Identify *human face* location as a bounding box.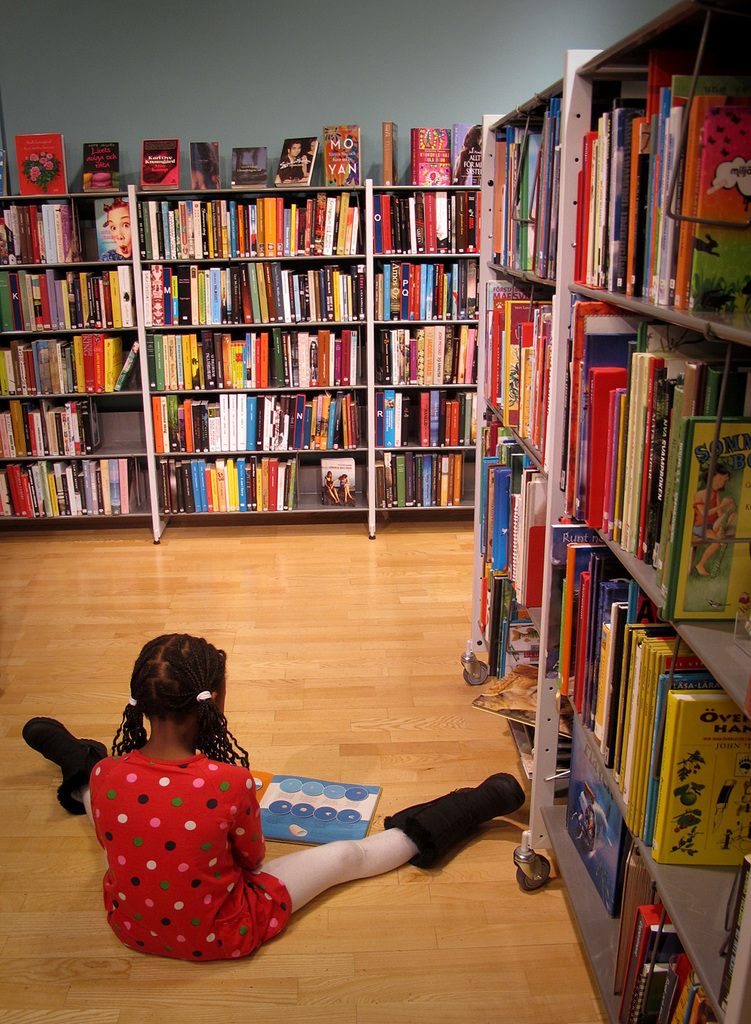
left=290, top=143, right=300, bottom=157.
